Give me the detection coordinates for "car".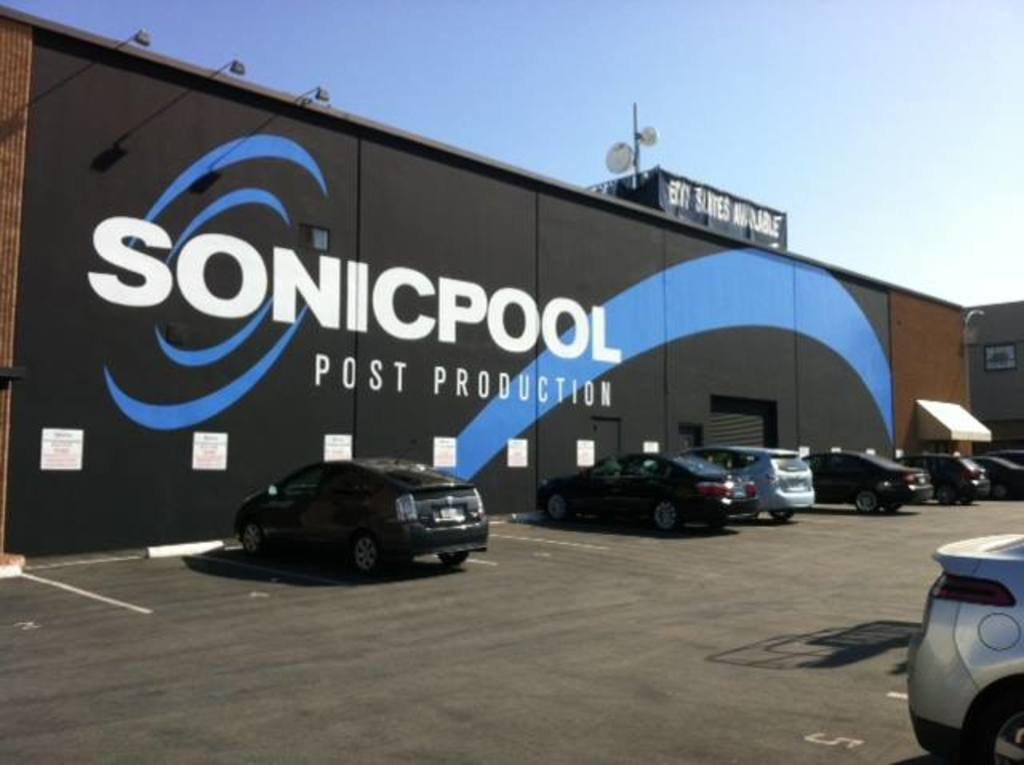
l=909, t=530, r=1022, b=760.
